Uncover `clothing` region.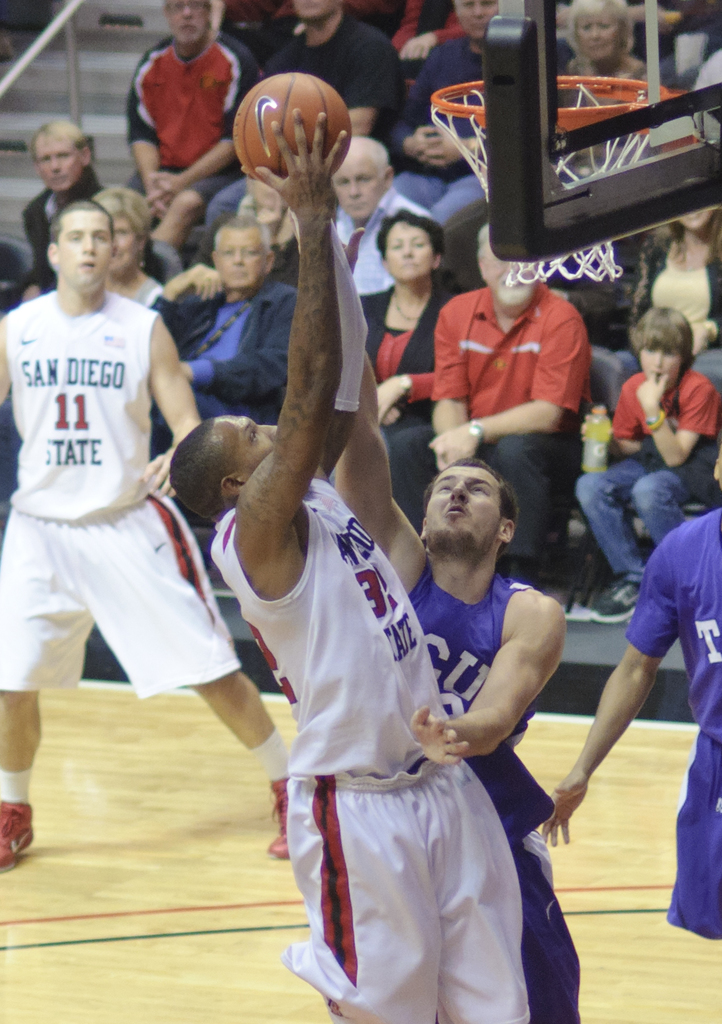
Uncovered: bbox=(345, 274, 463, 513).
